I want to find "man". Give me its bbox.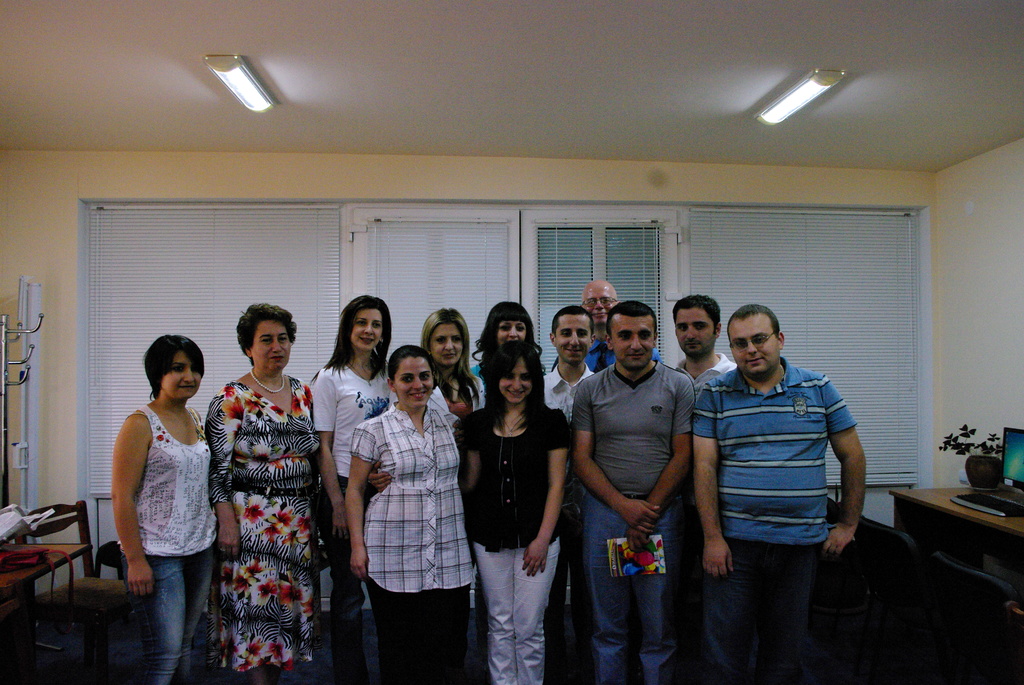
(x1=673, y1=293, x2=742, y2=389).
